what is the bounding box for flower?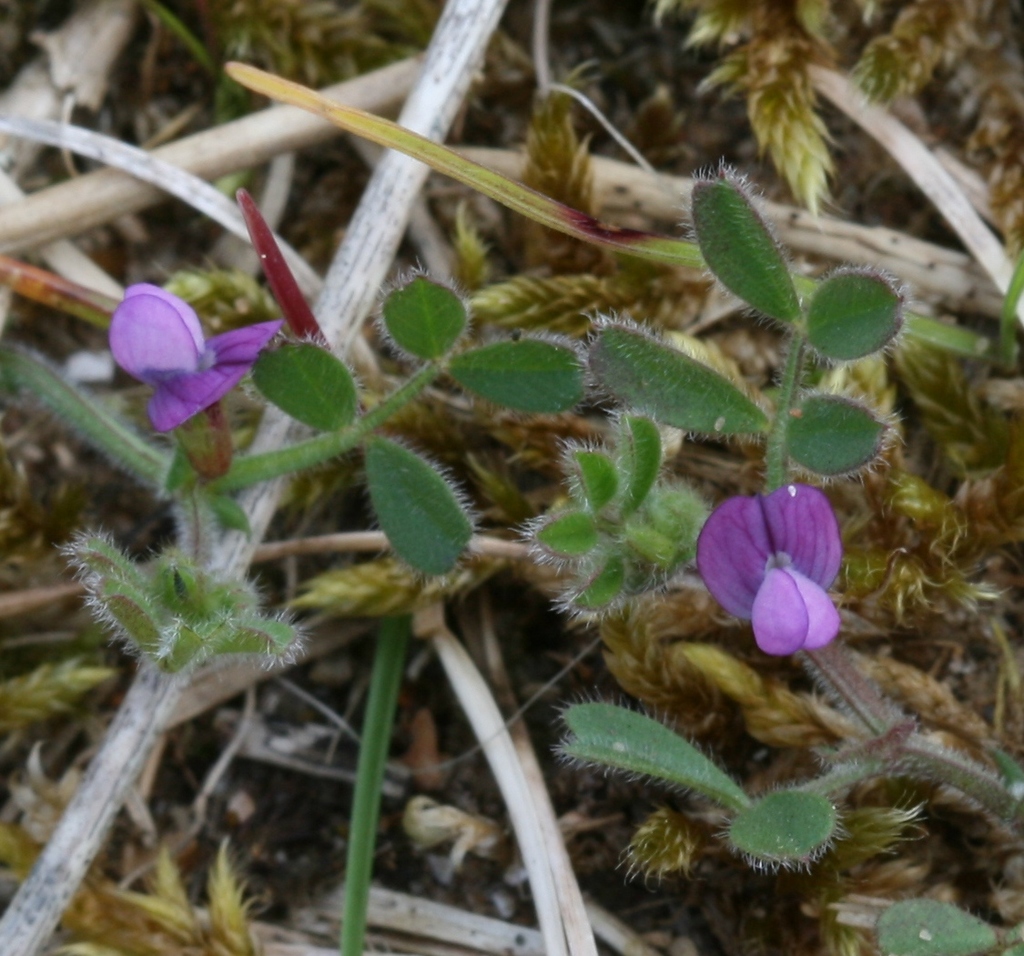
x1=105 y1=280 x2=283 y2=436.
